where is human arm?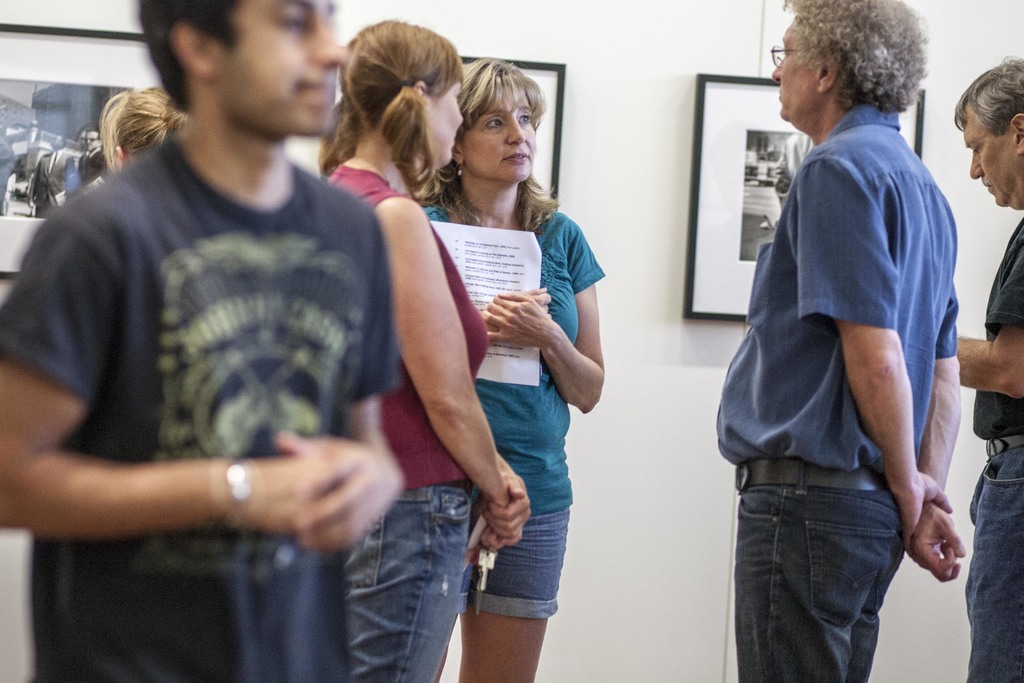
crop(395, 204, 509, 561).
